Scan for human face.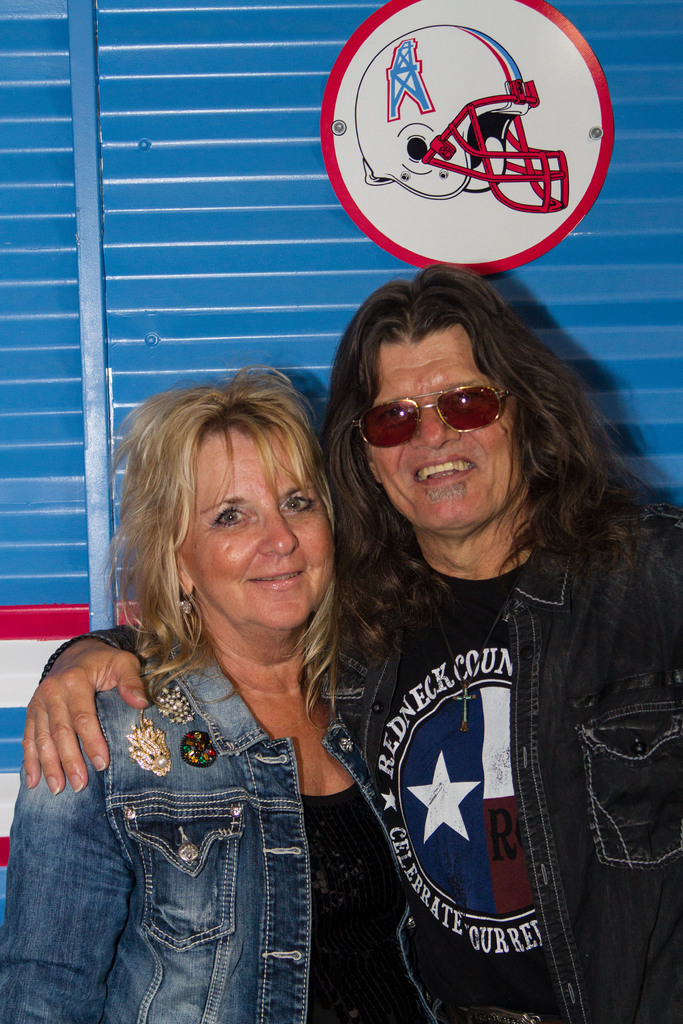
Scan result: {"left": 174, "top": 419, "right": 338, "bottom": 631}.
